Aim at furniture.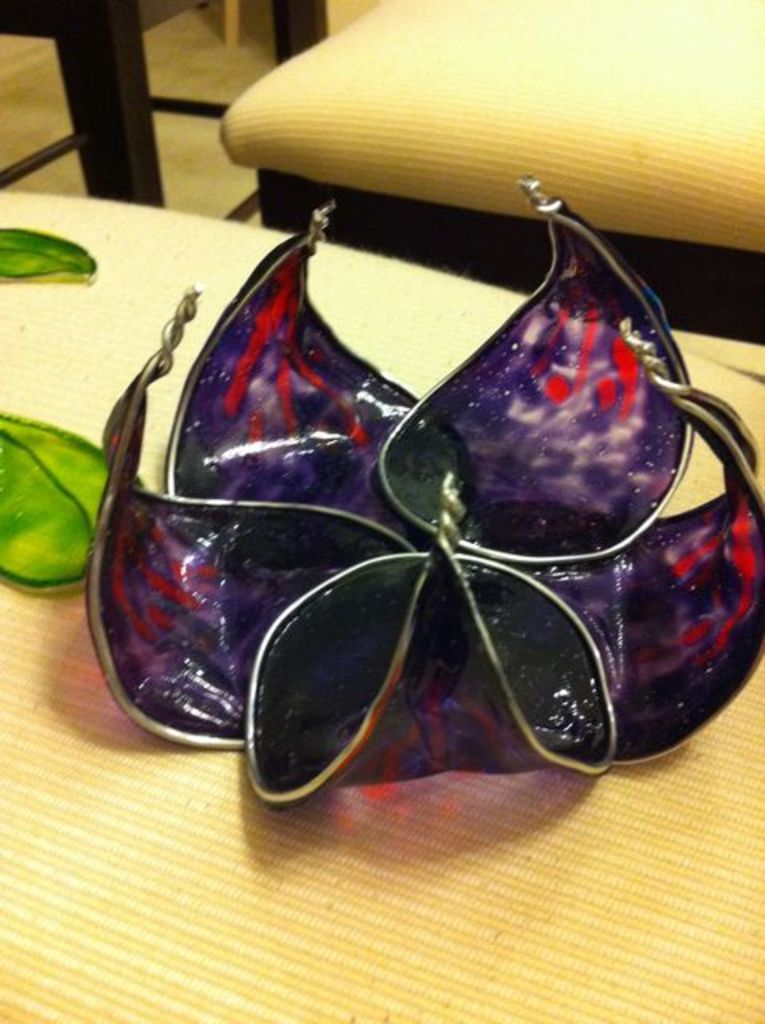
Aimed at 221,0,763,344.
